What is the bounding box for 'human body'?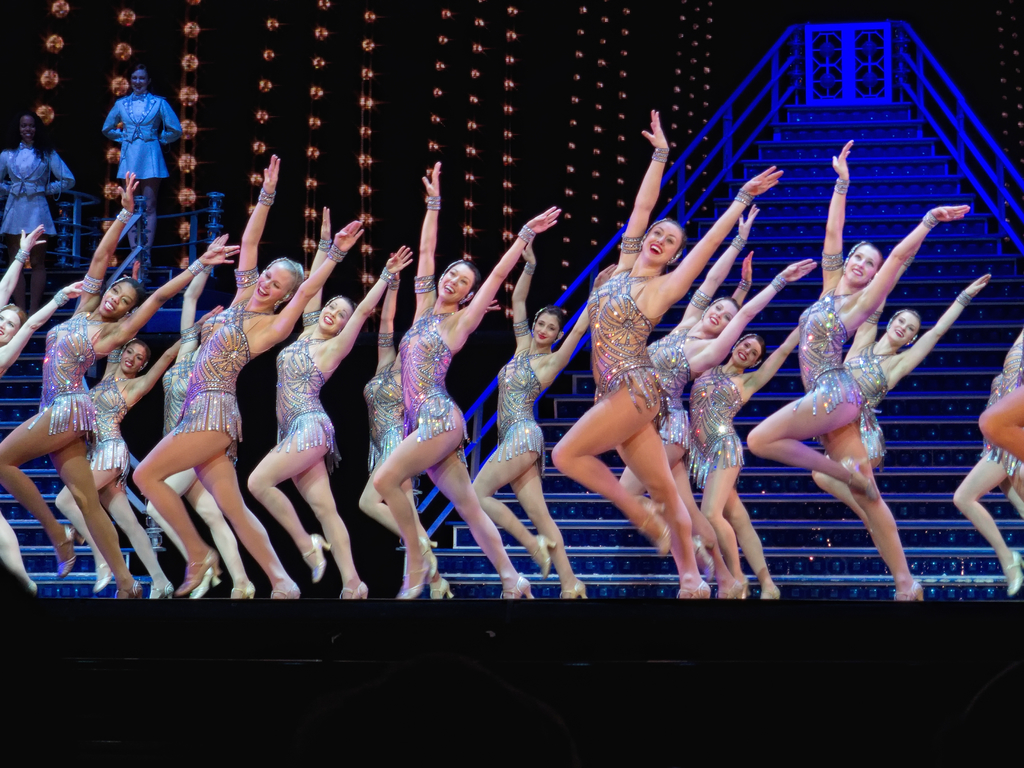
<region>740, 156, 961, 635</region>.
